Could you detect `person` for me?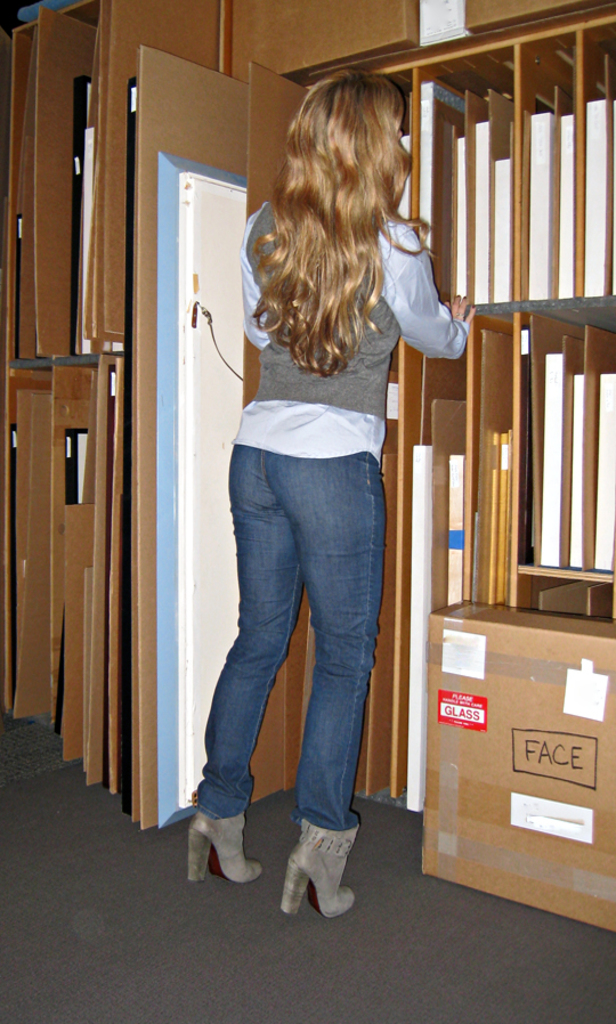
Detection result: <box>188,83,464,923</box>.
